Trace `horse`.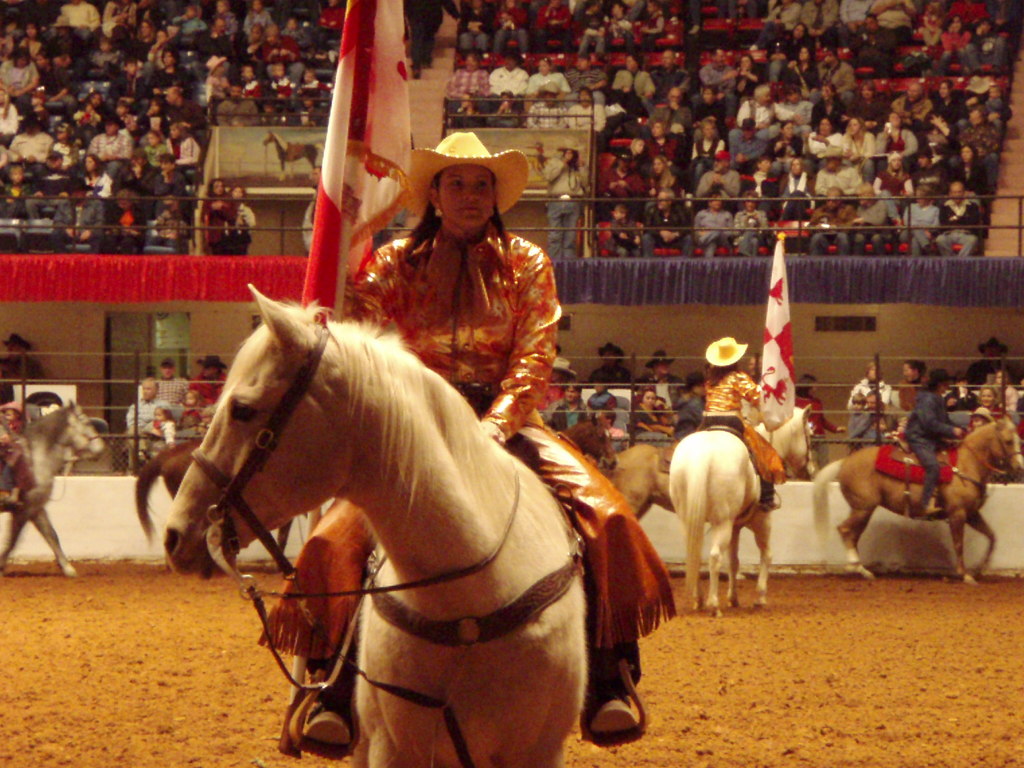
Traced to box=[558, 407, 616, 471].
